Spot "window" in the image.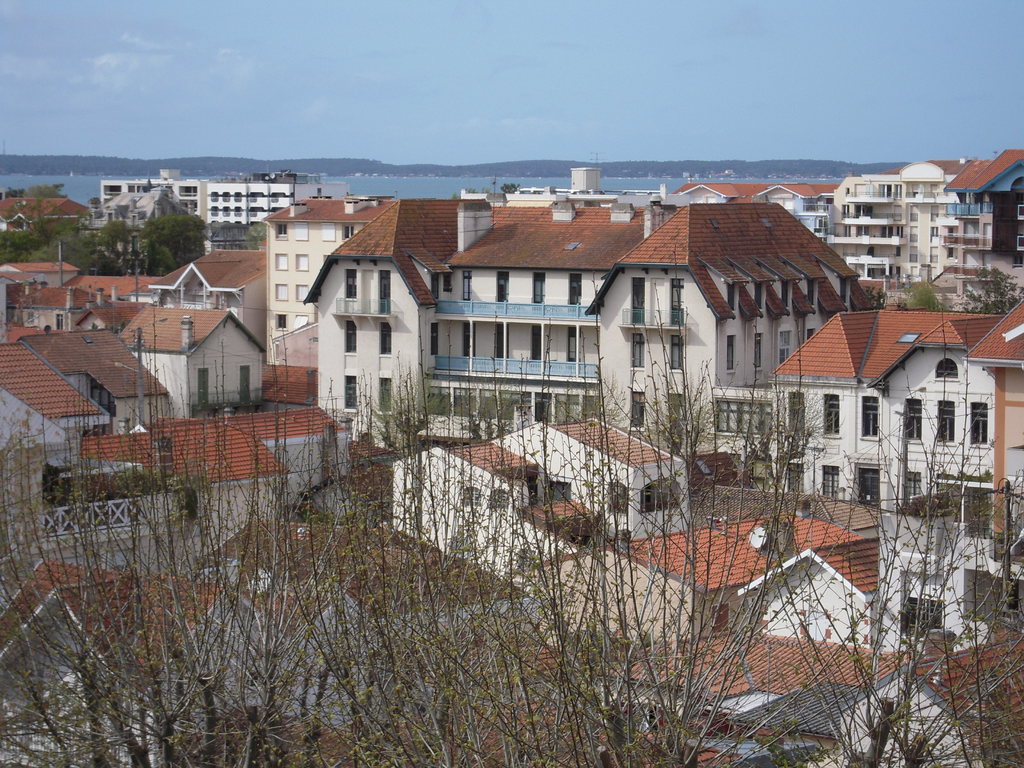
"window" found at (x1=340, y1=225, x2=350, y2=241).
